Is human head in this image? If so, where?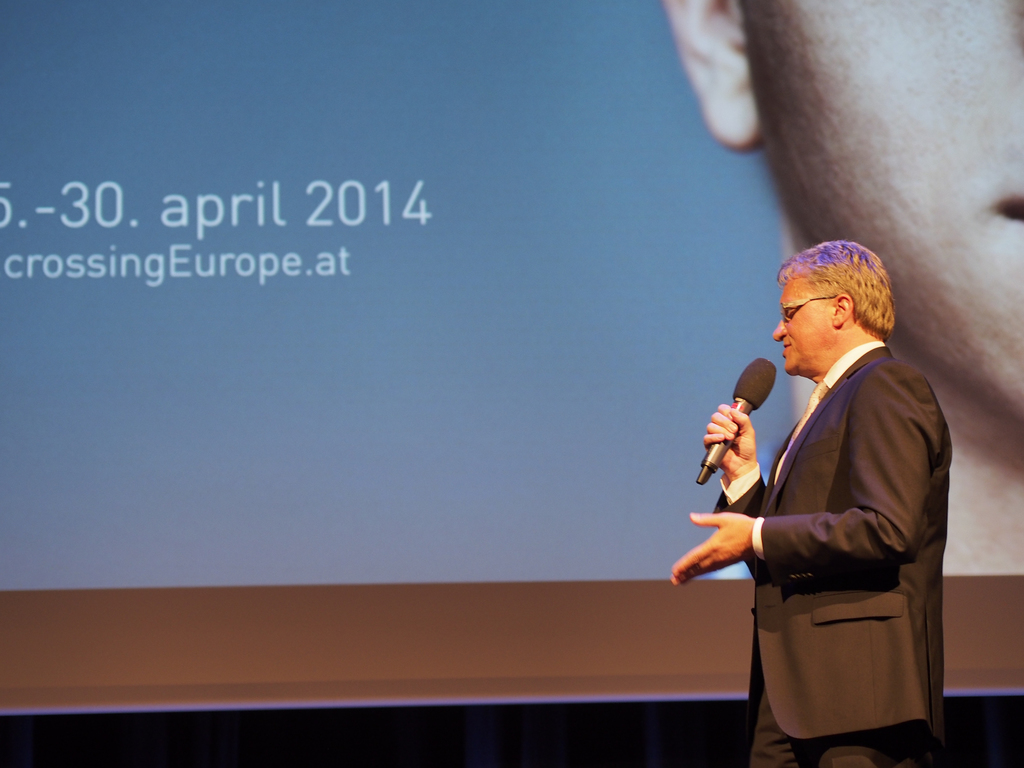
Yes, at region(767, 246, 881, 383).
